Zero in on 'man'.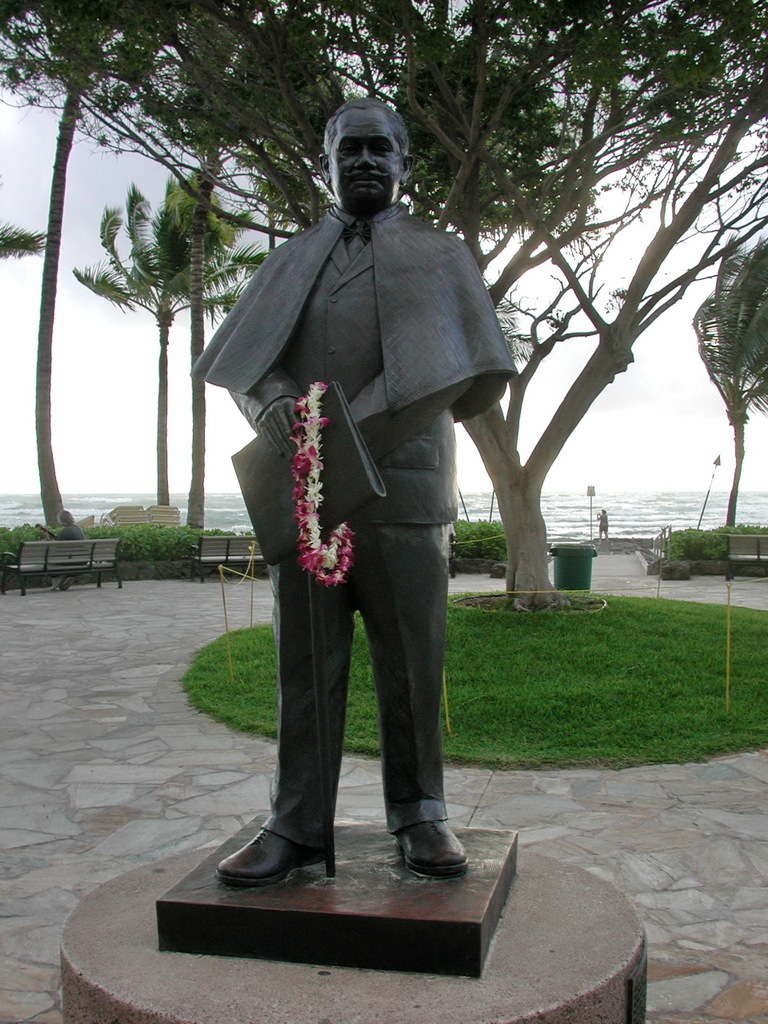
Zeroed in: box(41, 514, 86, 593).
